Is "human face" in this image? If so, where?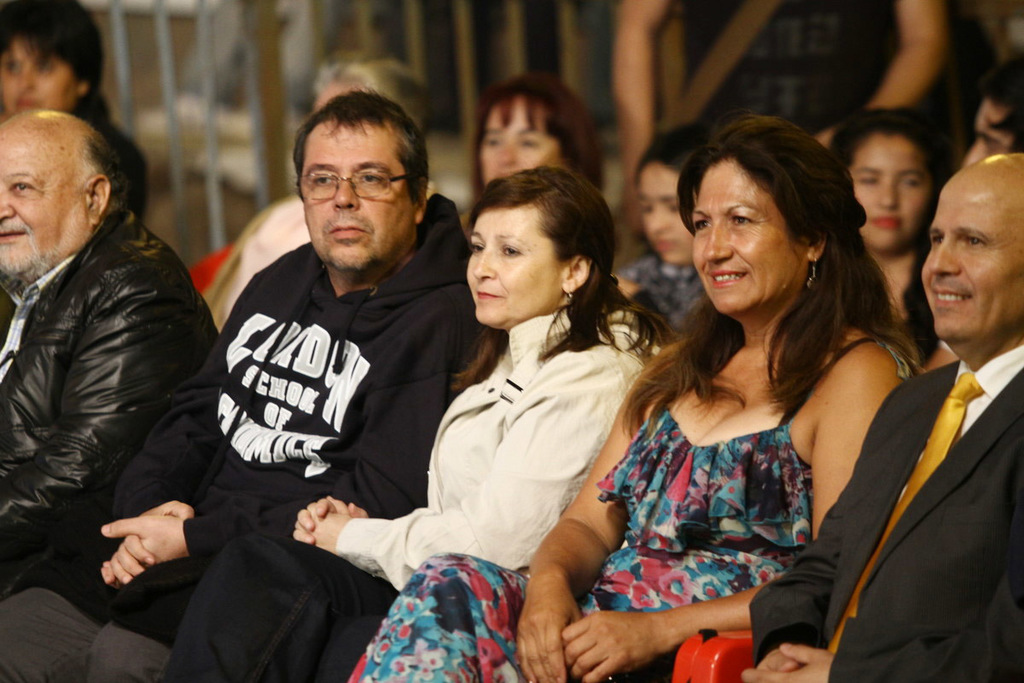
Yes, at box=[966, 96, 1012, 163].
